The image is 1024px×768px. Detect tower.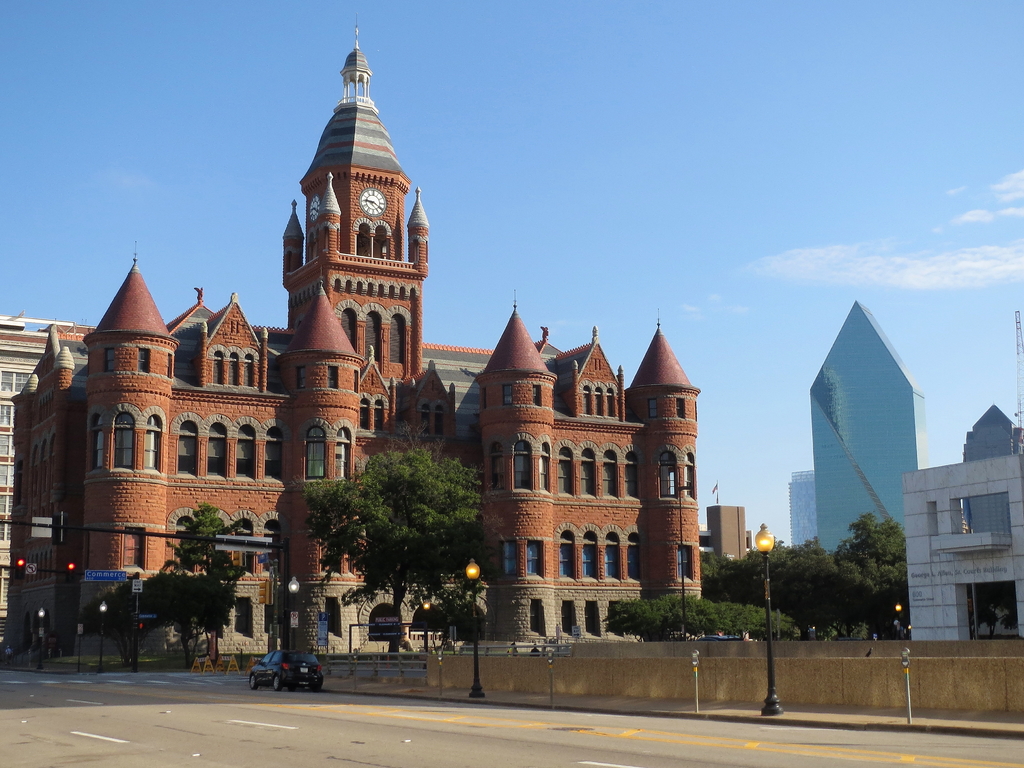
Detection: select_region(278, 52, 451, 673).
